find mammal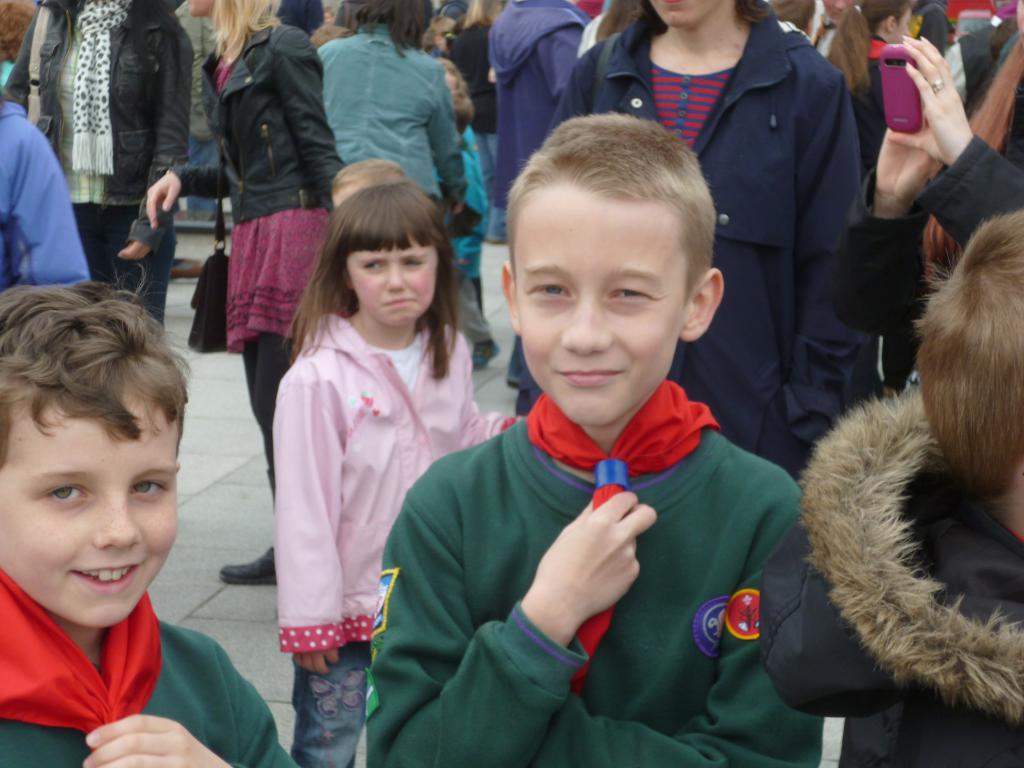
pyautogui.locateOnScreen(0, 86, 90, 296)
